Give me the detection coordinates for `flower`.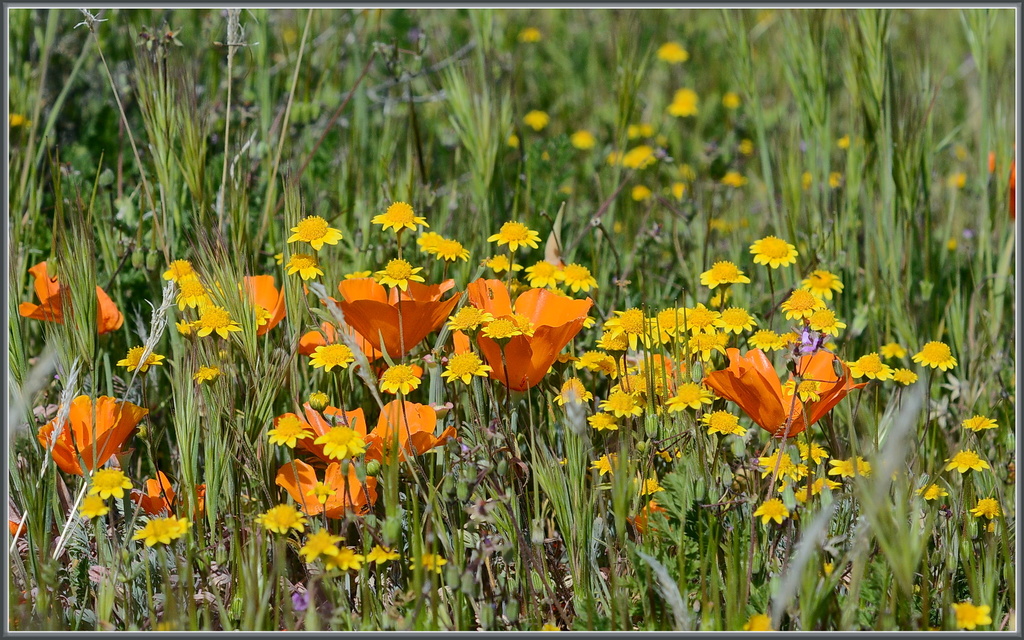
135:480:199:525.
